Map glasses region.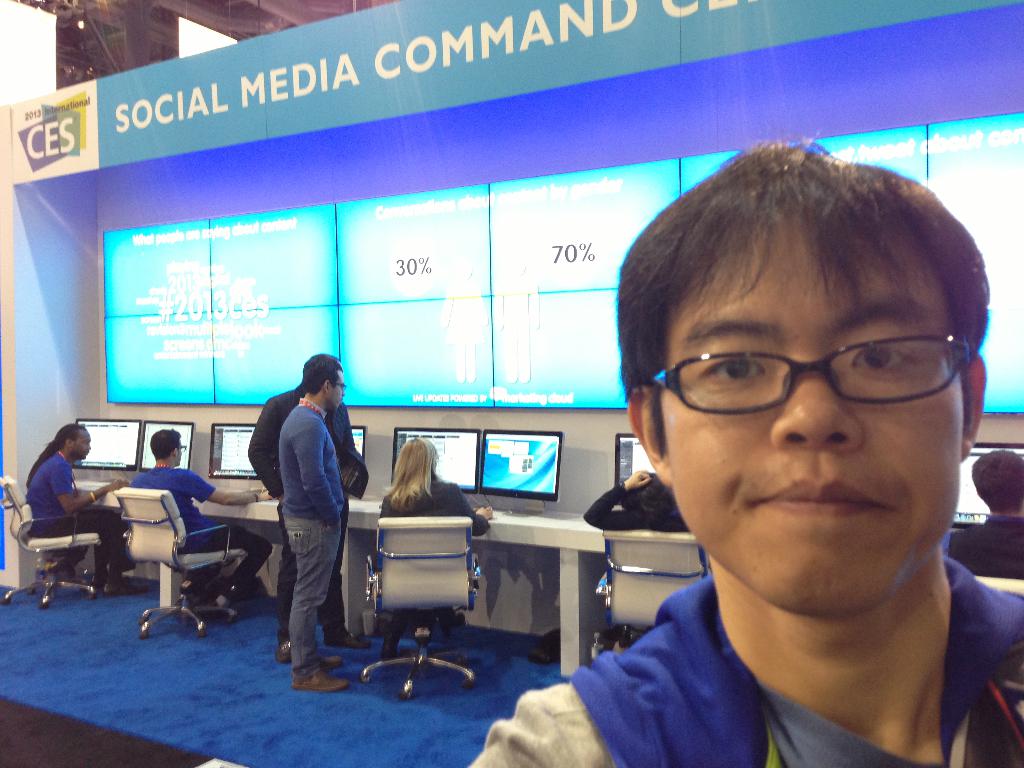
Mapped to locate(648, 337, 975, 417).
